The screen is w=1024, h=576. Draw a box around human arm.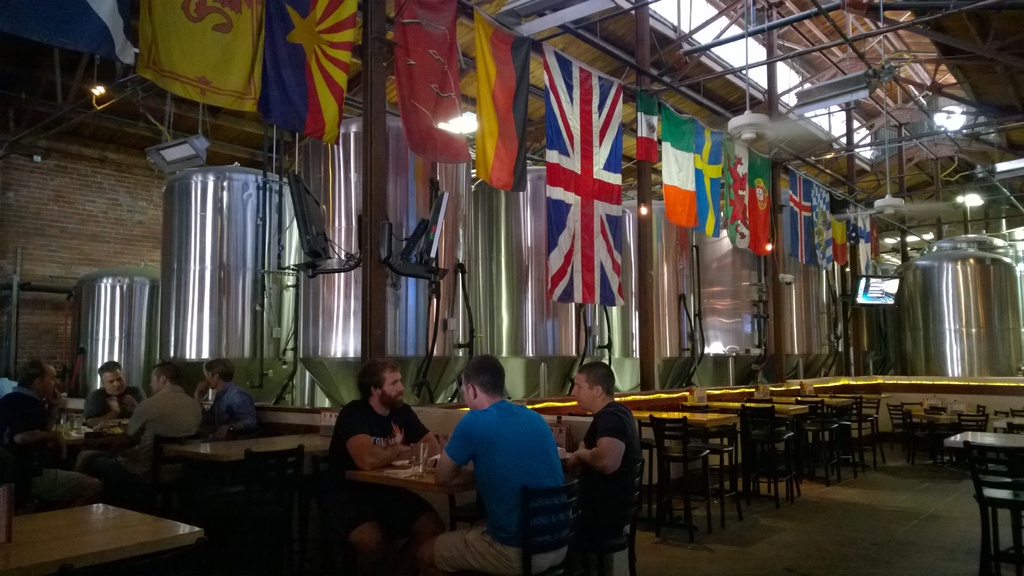
<region>565, 413, 625, 473</region>.
